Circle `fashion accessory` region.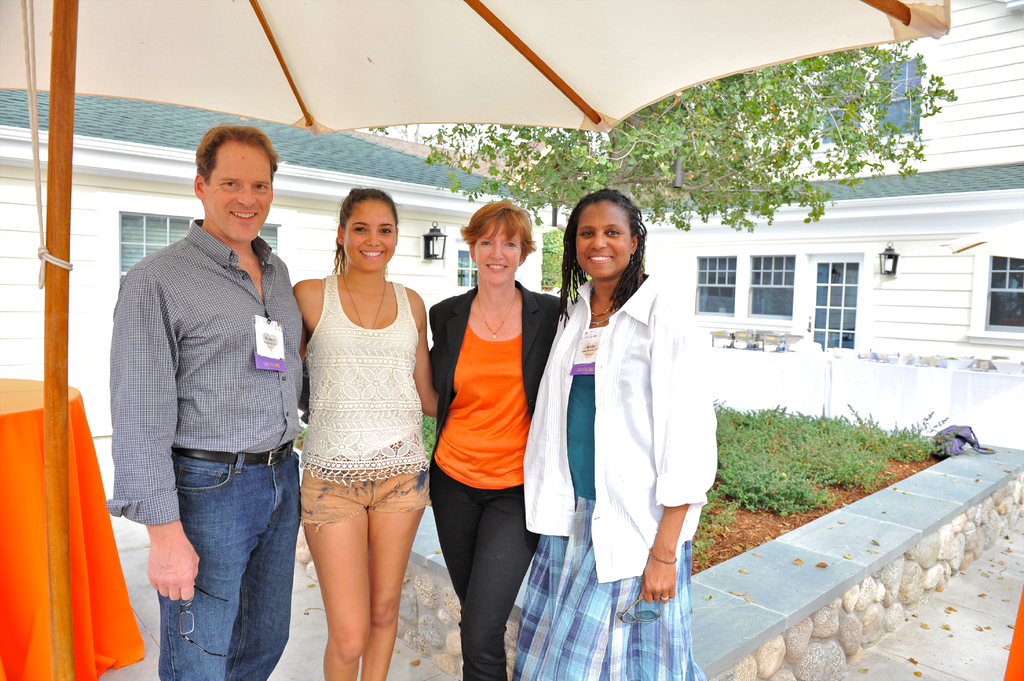
Region: (648,550,680,565).
